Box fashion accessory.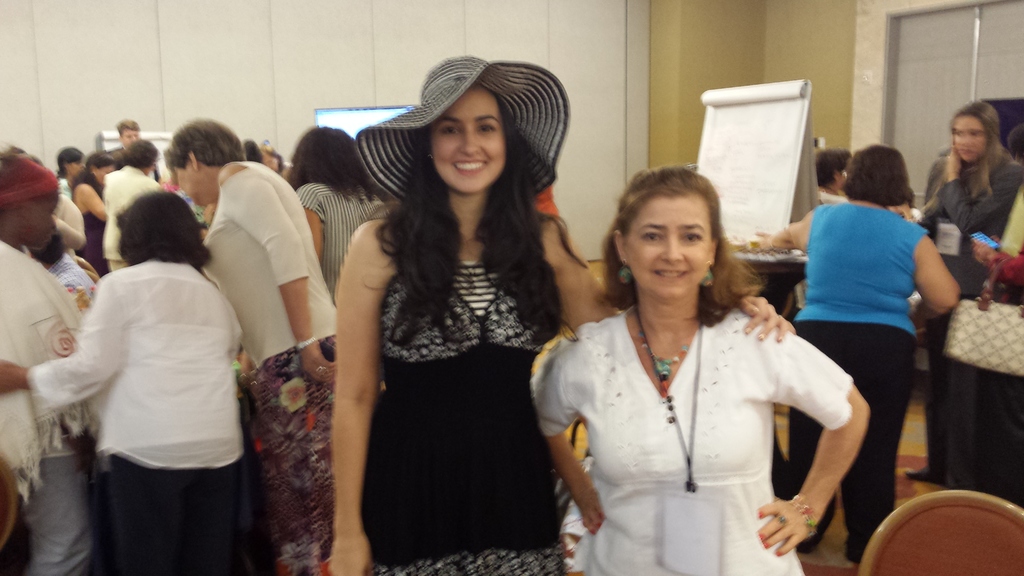
(618,260,632,286).
